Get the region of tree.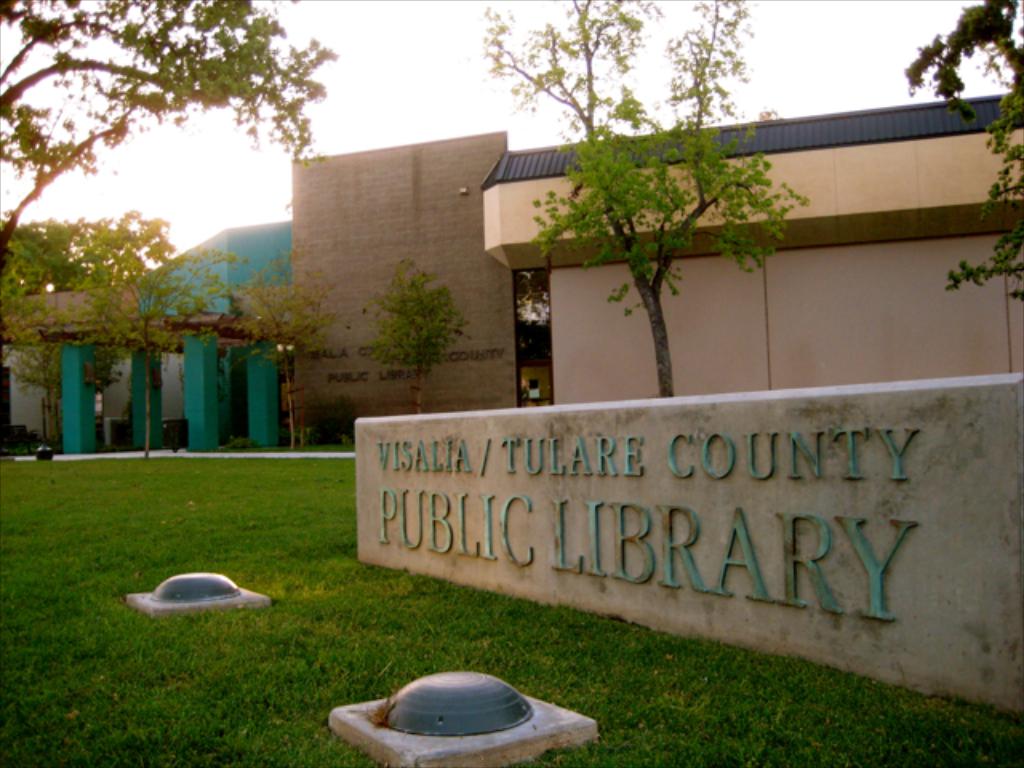
0/0/347/406.
